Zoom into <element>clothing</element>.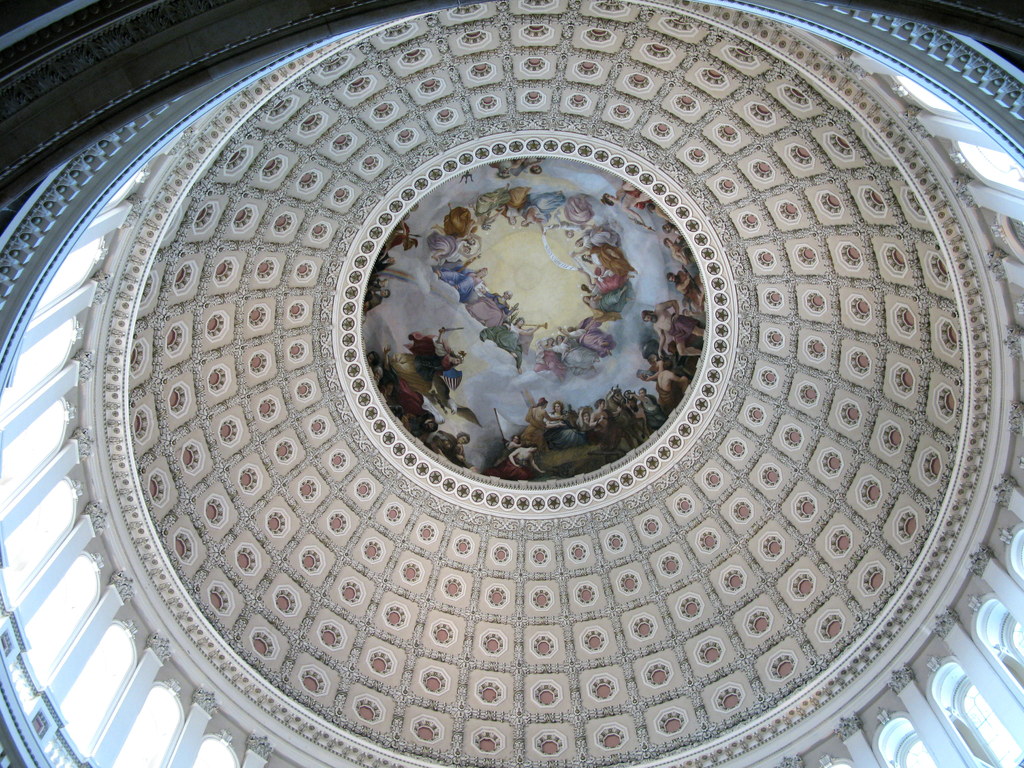
Zoom target: 442 208 472 233.
